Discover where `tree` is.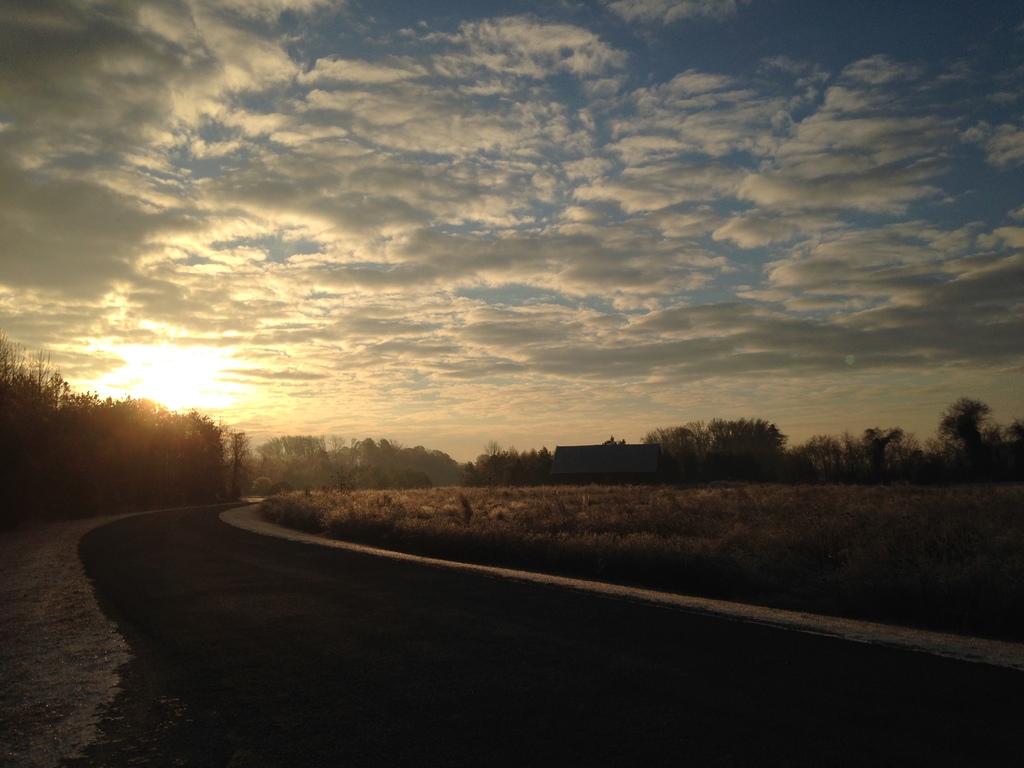
Discovered at pyautogui.locateOnScreen(712, 419, 783, 466).
